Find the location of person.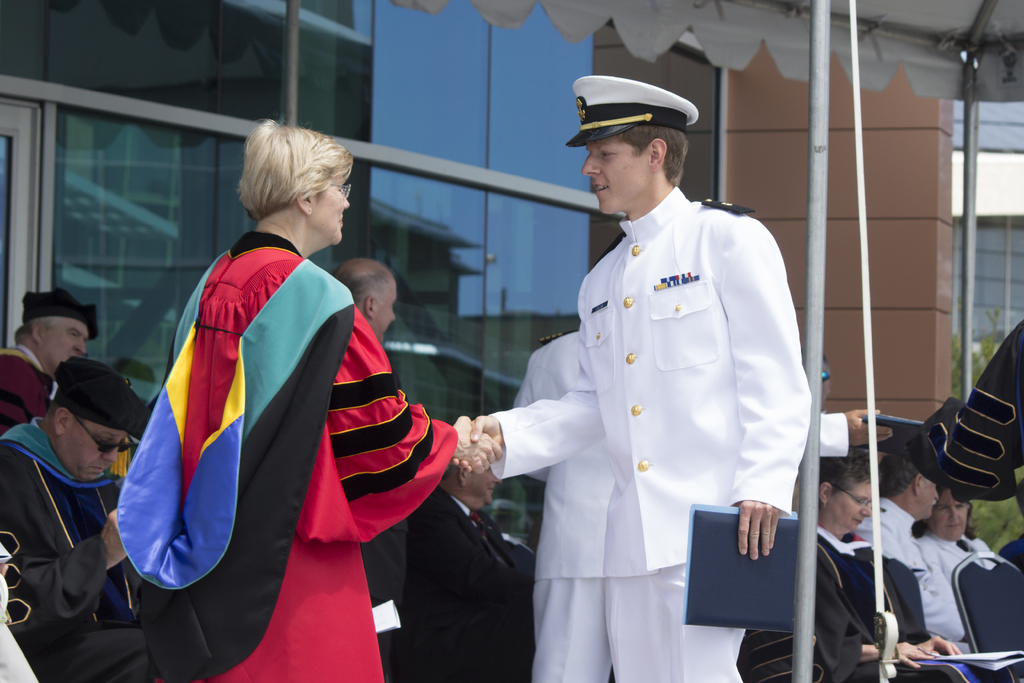
Location: <box>0,356,205,682</box>.
